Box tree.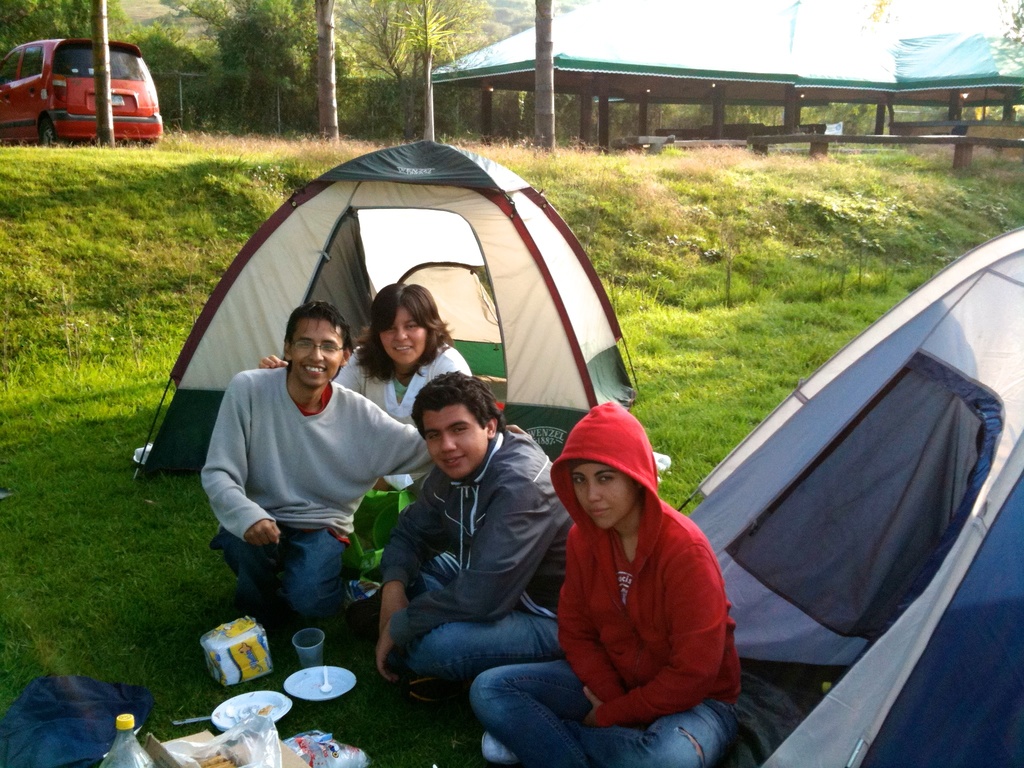
[x1=342, y1=0, x2=498, y2=144].
